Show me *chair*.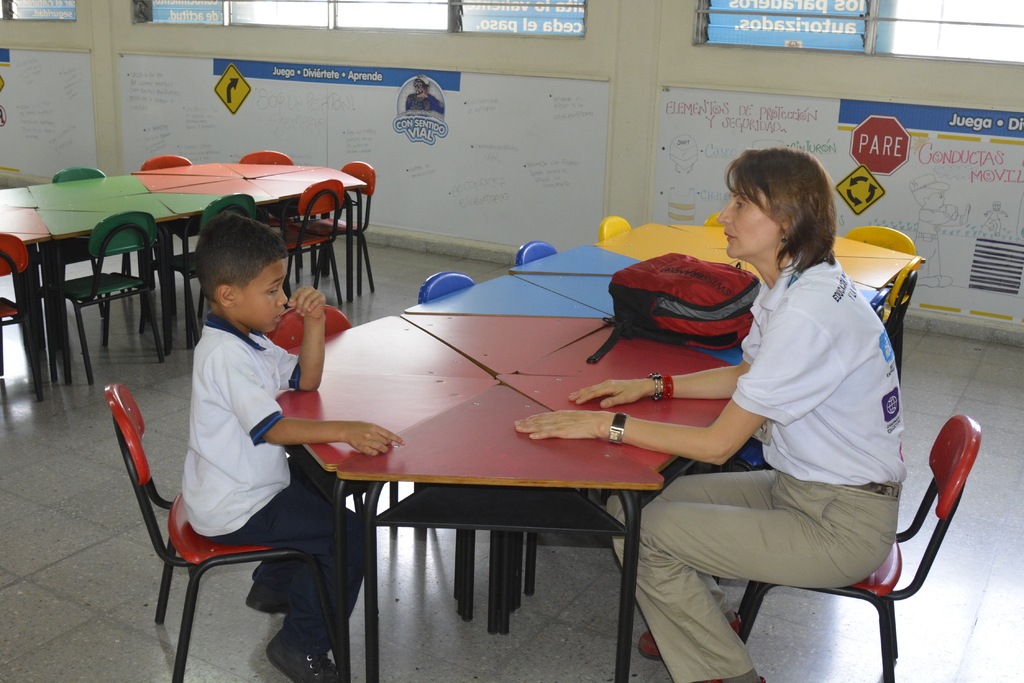
*chair* is here: rect(307, 159, 385, 307).
